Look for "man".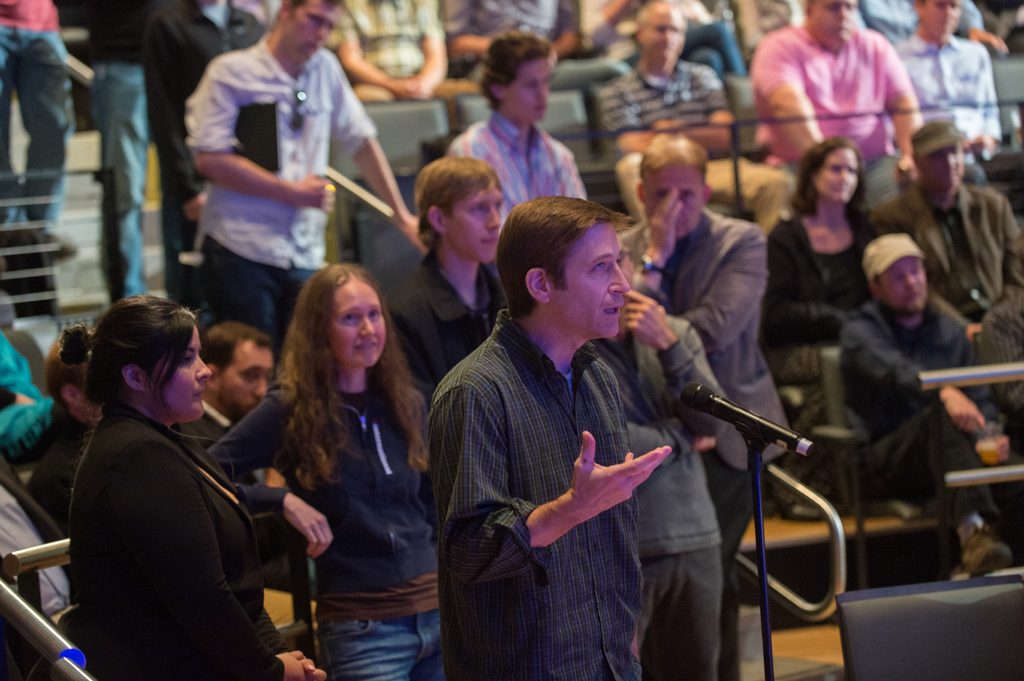
Found: select_region(378, 156, 504, 390).
